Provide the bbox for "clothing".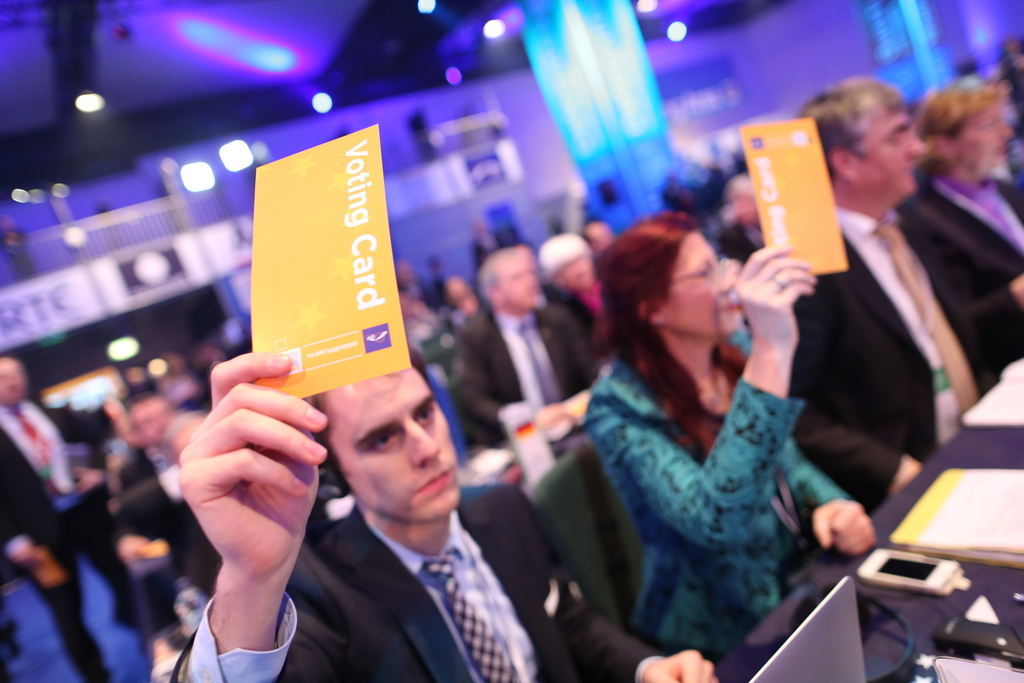
Rect(0, 404, 146, 682).
